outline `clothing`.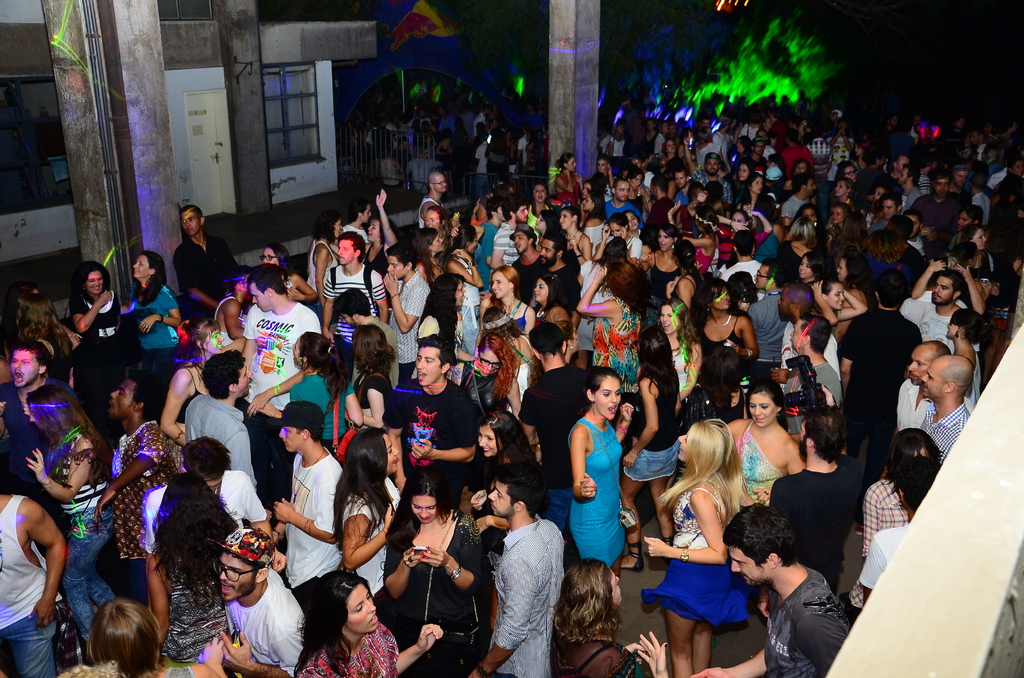
Outline: pyautogui.locateOnScreen(571, 420, 625, 574).
